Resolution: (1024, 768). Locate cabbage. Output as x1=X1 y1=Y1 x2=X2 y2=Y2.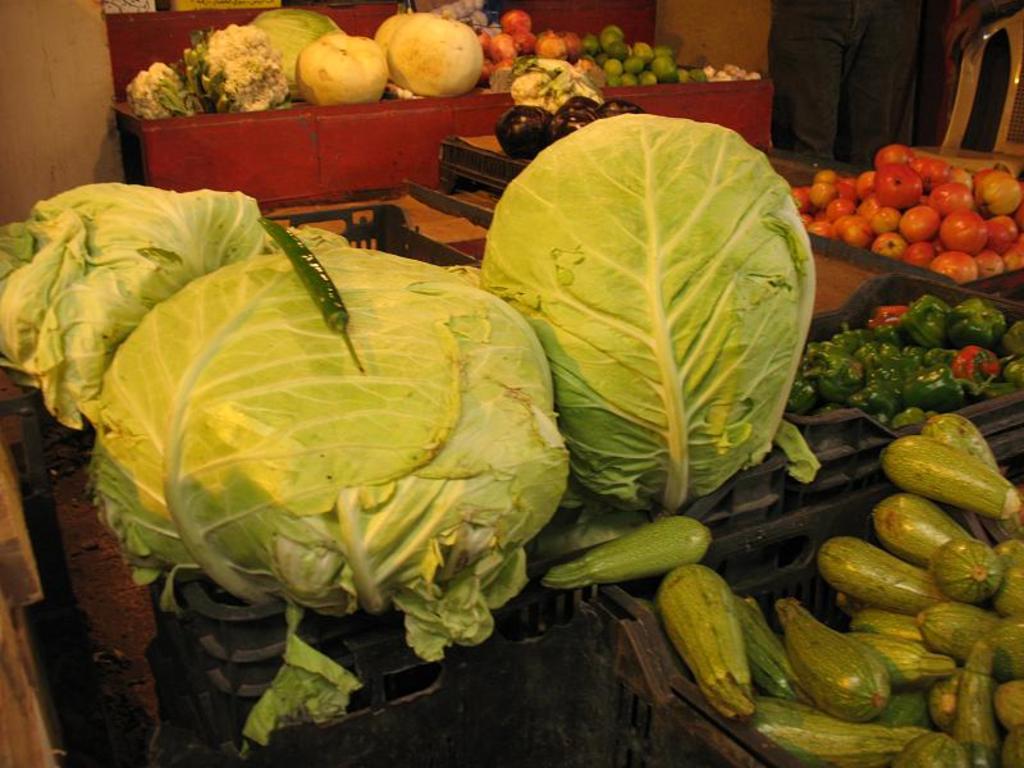
x1=260 y1=10 x2=337 y2=84.
